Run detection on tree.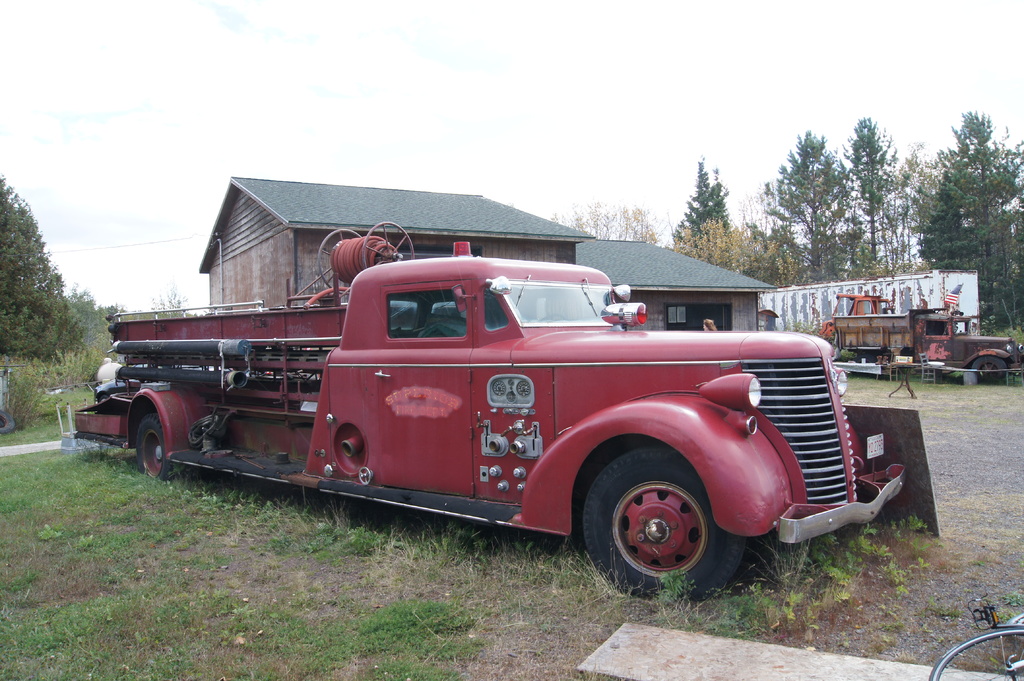
Result: [x1=0, y1=163, x2=98, y2=385].
